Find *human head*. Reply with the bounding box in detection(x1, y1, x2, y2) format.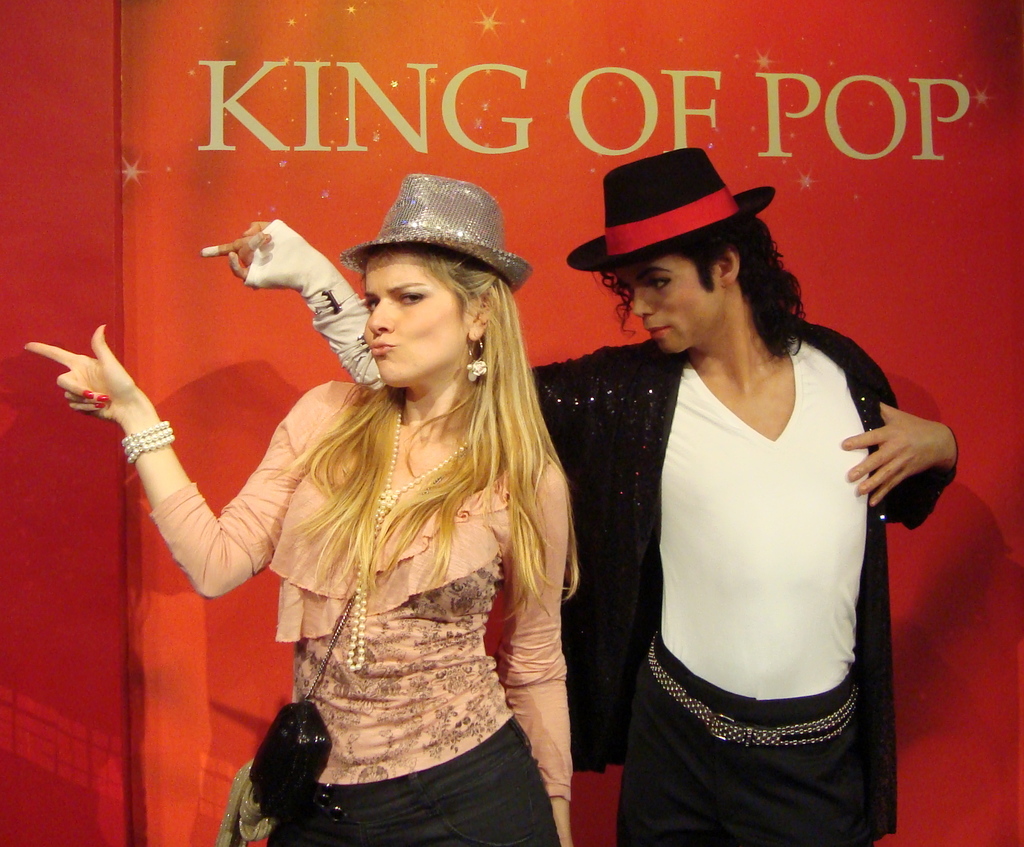
detection(363, 193, 509, 385).
